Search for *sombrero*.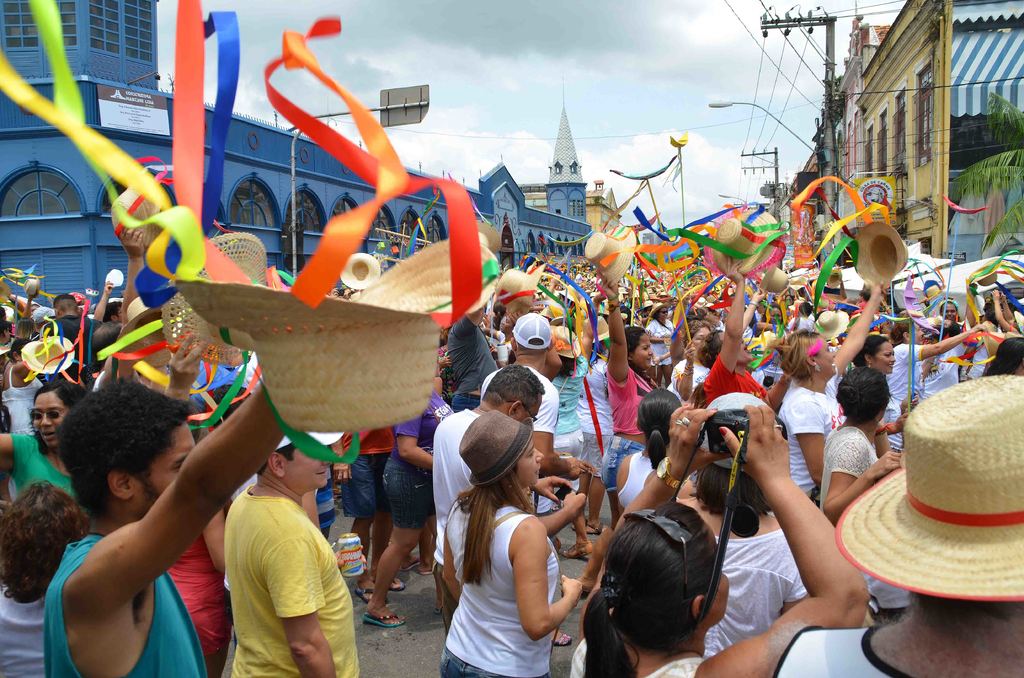
Found at bbox=[712, 209, 783, 280].
